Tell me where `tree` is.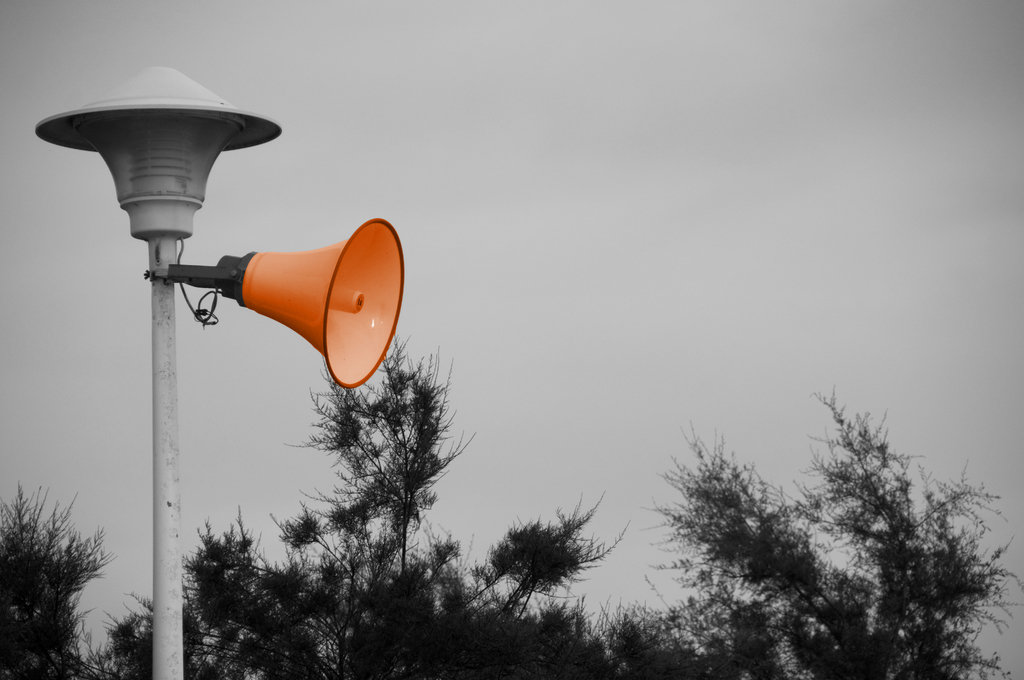
`tree` is at bbox(85, 342, 639, 679).
